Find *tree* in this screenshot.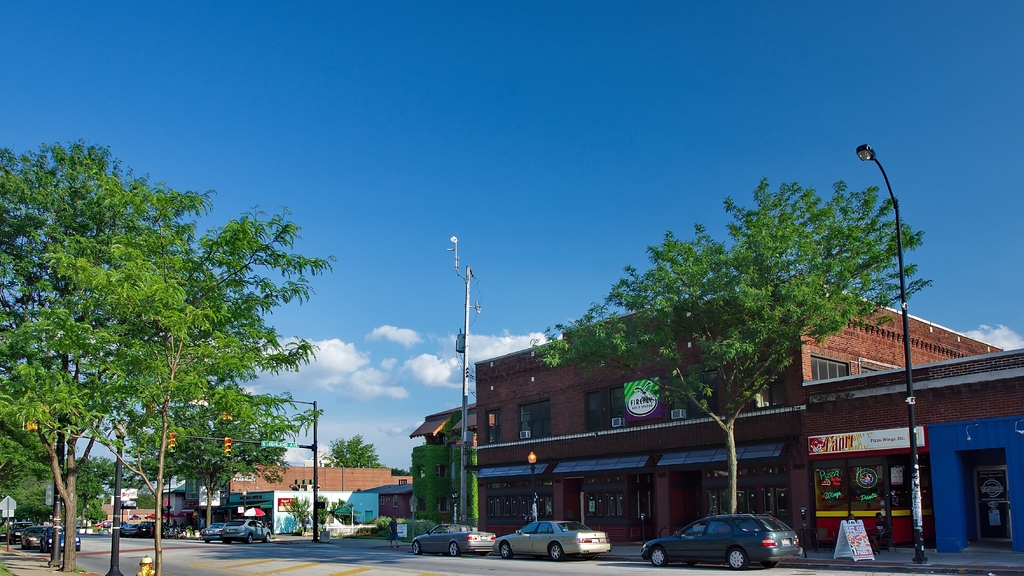
The bounding box for *tree* is box=[0, 151, 315, 568].
